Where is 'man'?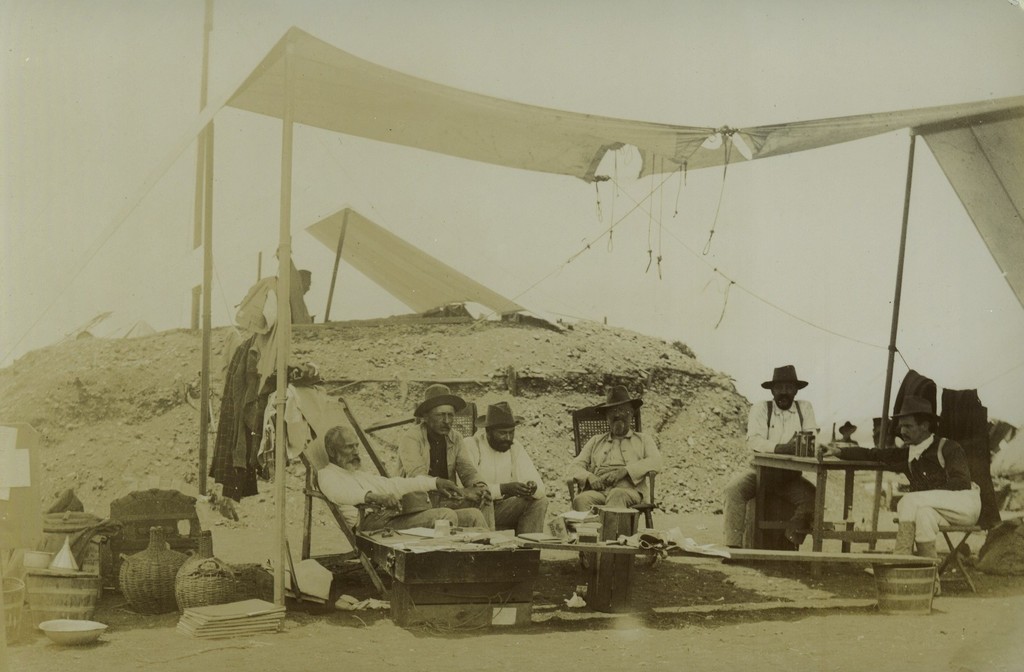
crop(716, 364, 823, 556).
